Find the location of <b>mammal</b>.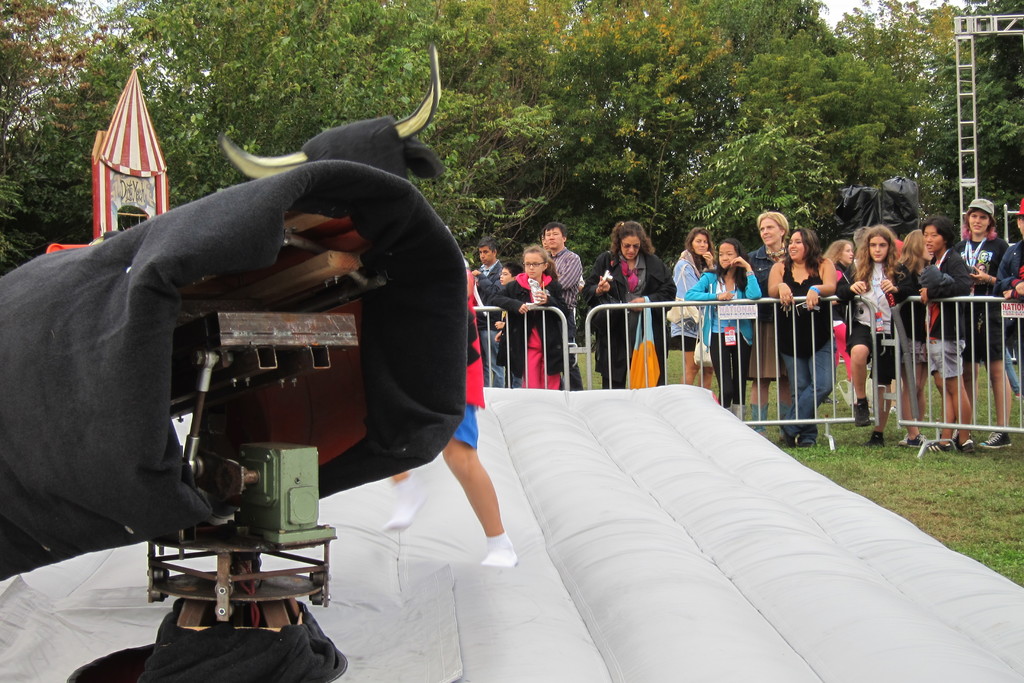
Location: [left=461, top=256, right=489, bottom=380].
